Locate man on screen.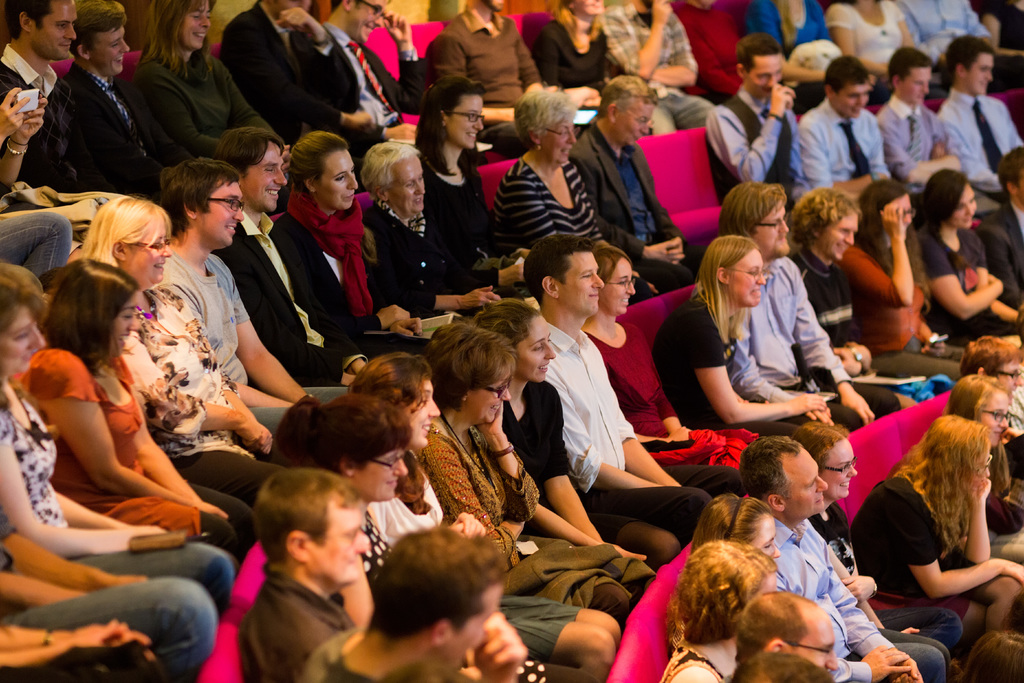
On screen at BBox(422, 0, 571, 151).
